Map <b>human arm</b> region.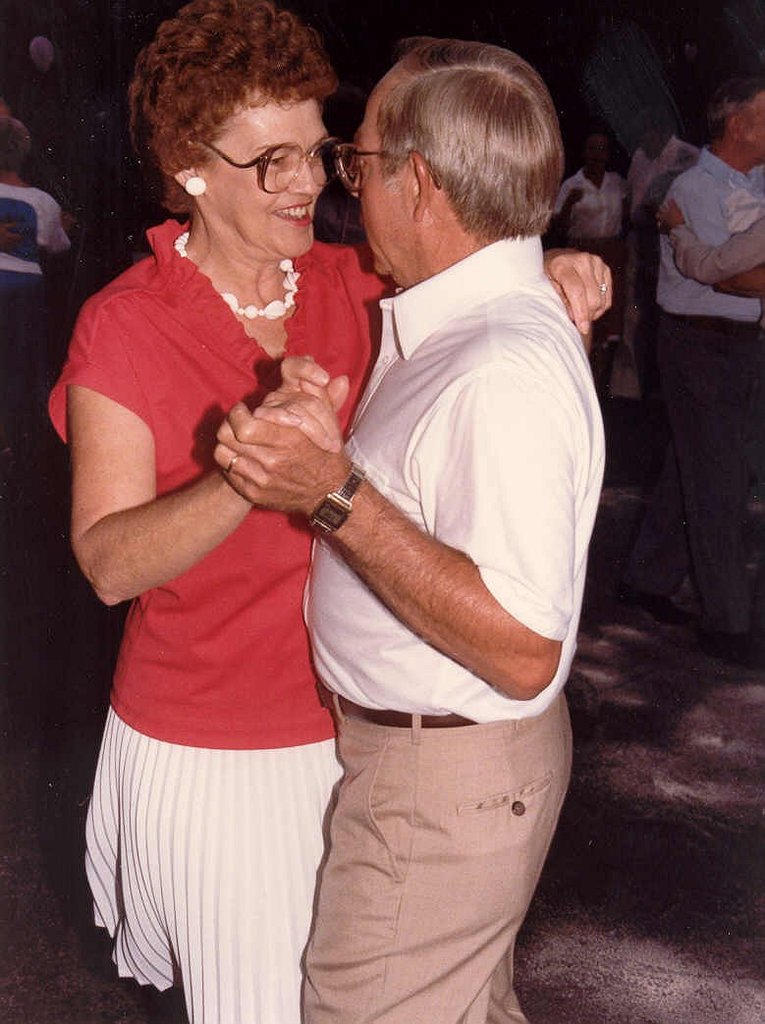
Mapped to (x1=543, y1=246, x2=619, y2=338).
